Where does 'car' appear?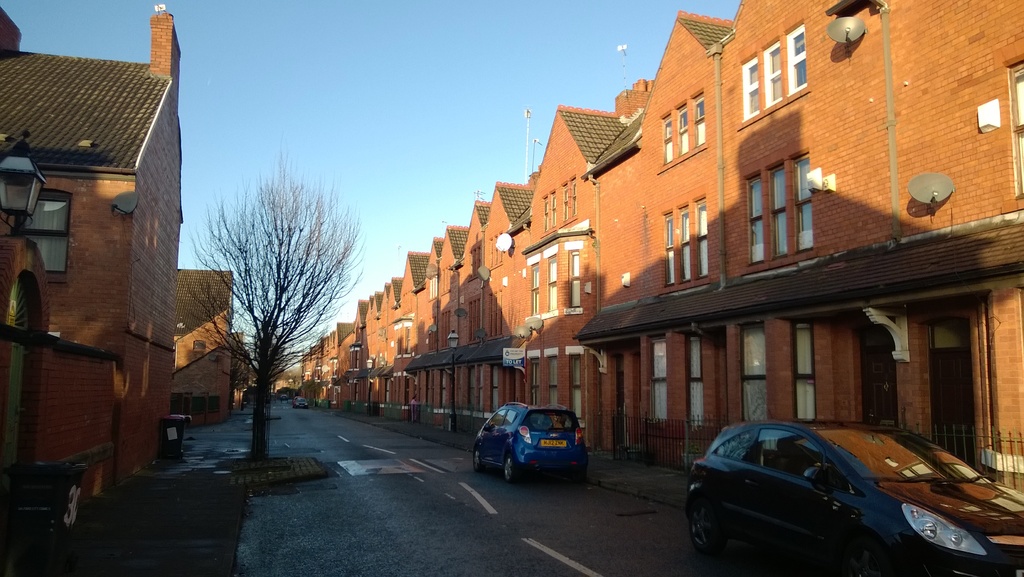
Appears at {"x1": 466, "y1": 399, "x2": 614, "y2": 490}.
